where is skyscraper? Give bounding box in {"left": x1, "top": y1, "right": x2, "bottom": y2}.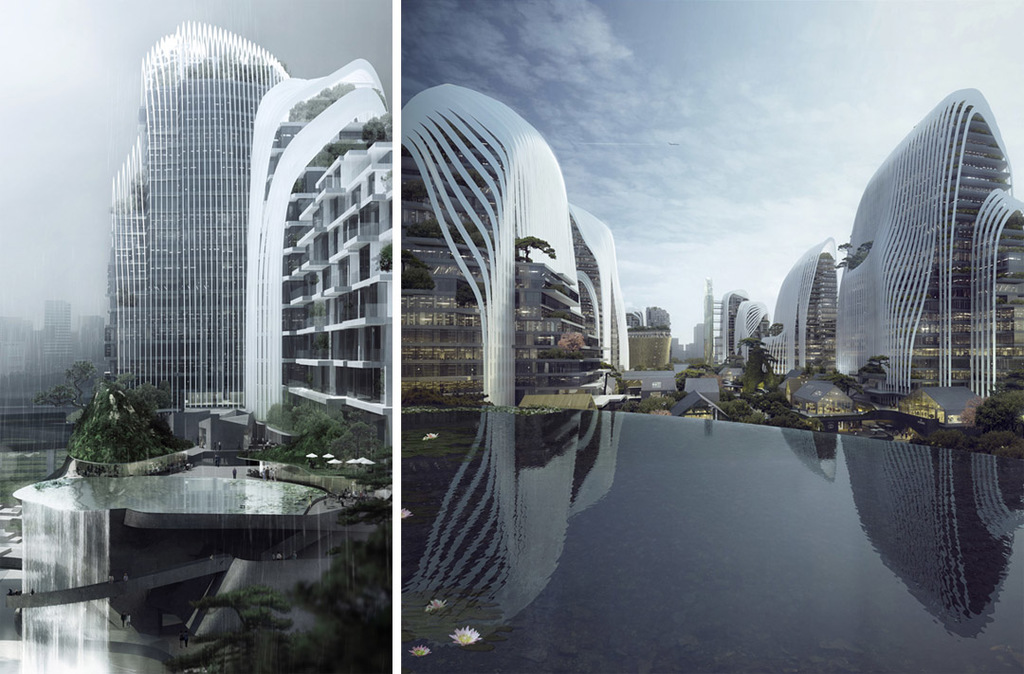
{"left": 804, "top": 70, "right": 1012, "bottom": 466}.
